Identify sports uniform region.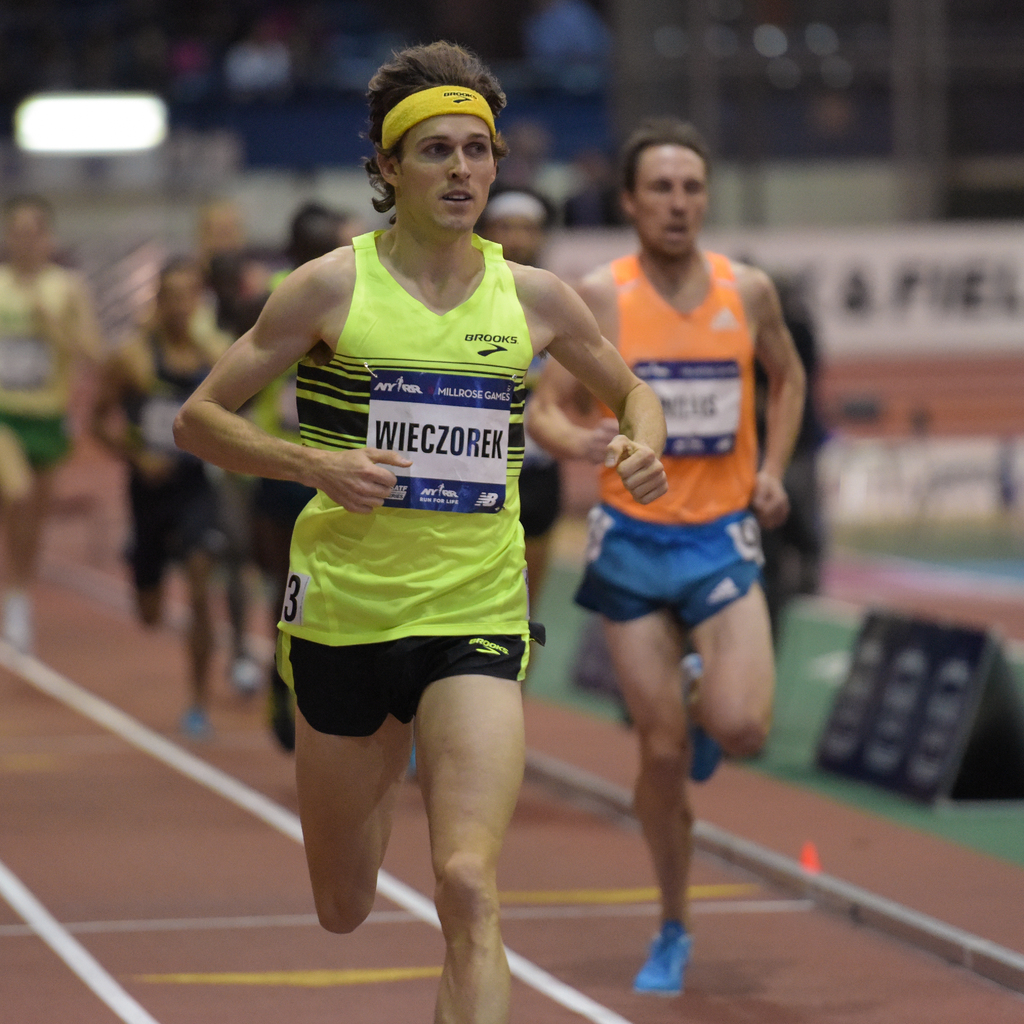
Region: 0:261:77:661.
